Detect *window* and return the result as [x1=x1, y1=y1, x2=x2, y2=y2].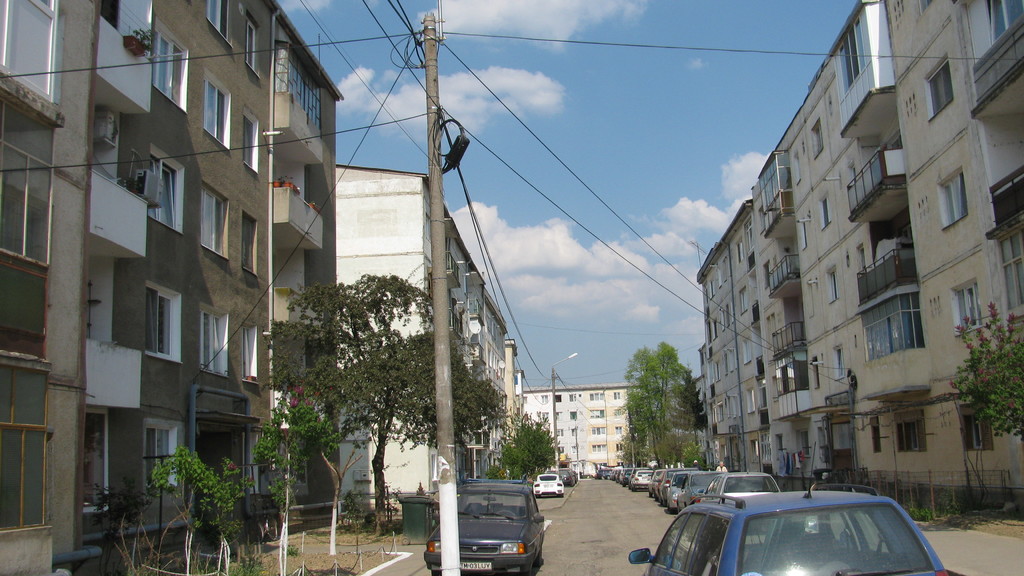
[x1=538, y1=391, x2=550, y2=407].
